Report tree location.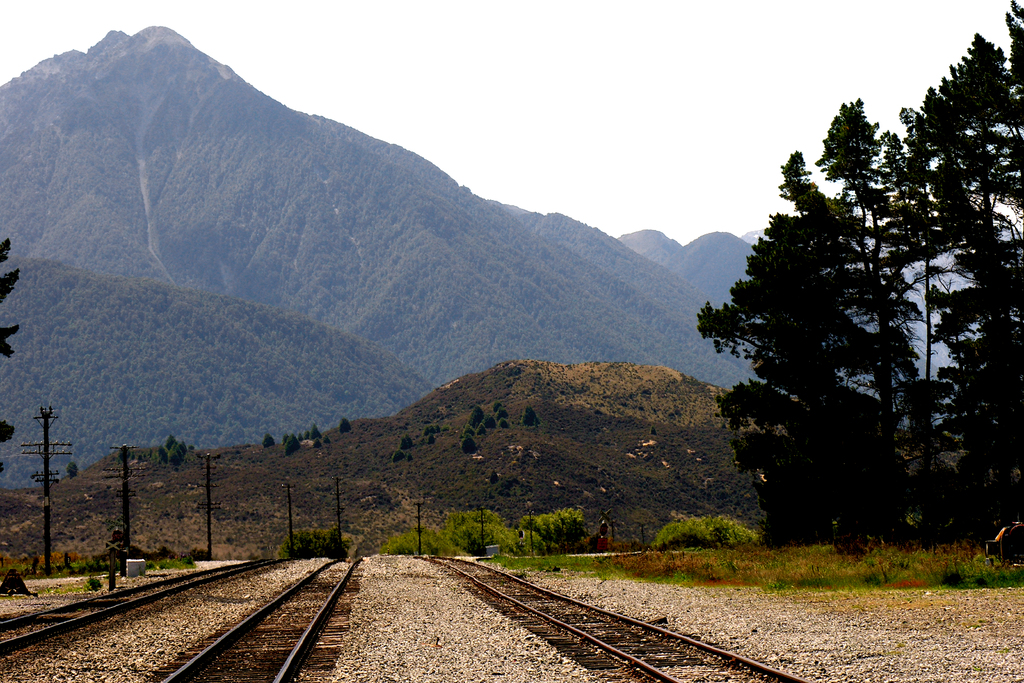
Report: 720:59:993:584.
